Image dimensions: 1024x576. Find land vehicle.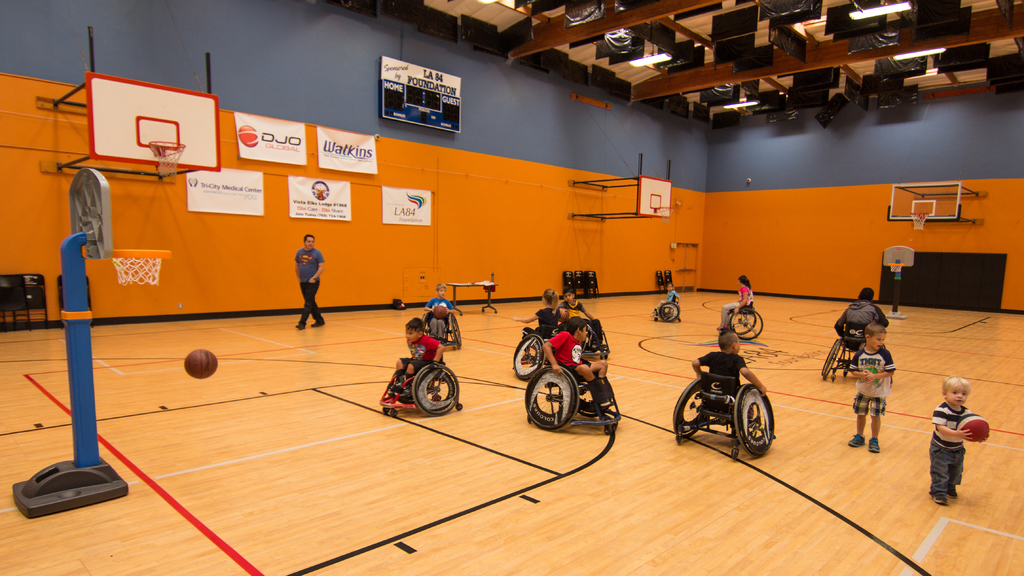
pyautogui.locateOnScreen(669, 361, 781, 465).
